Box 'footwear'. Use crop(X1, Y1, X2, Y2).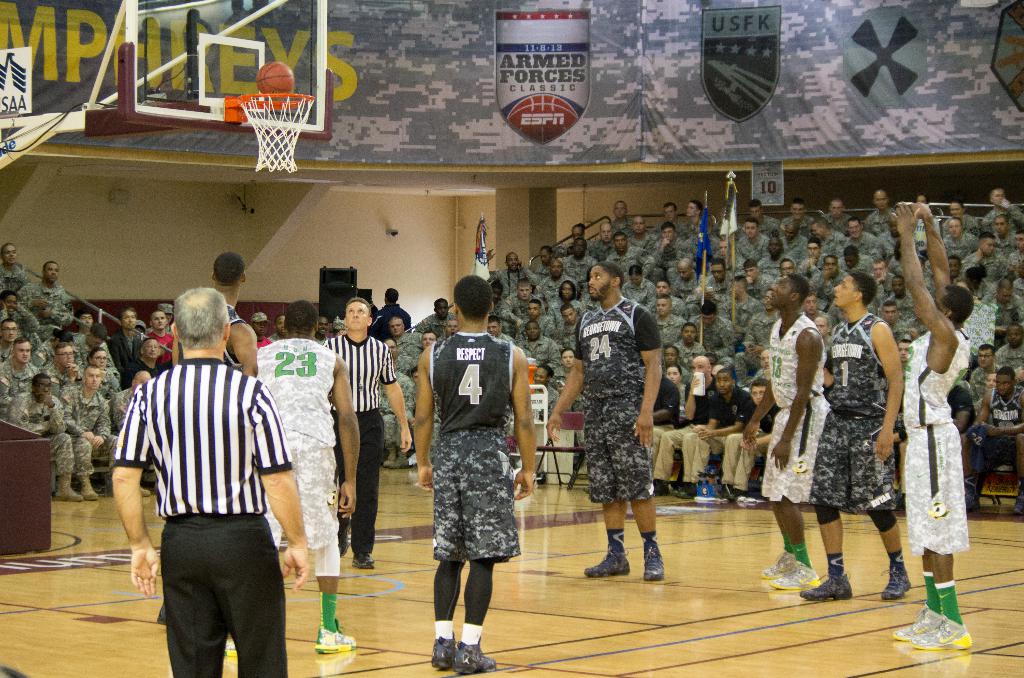
crop(585, 546, 628, 578).
